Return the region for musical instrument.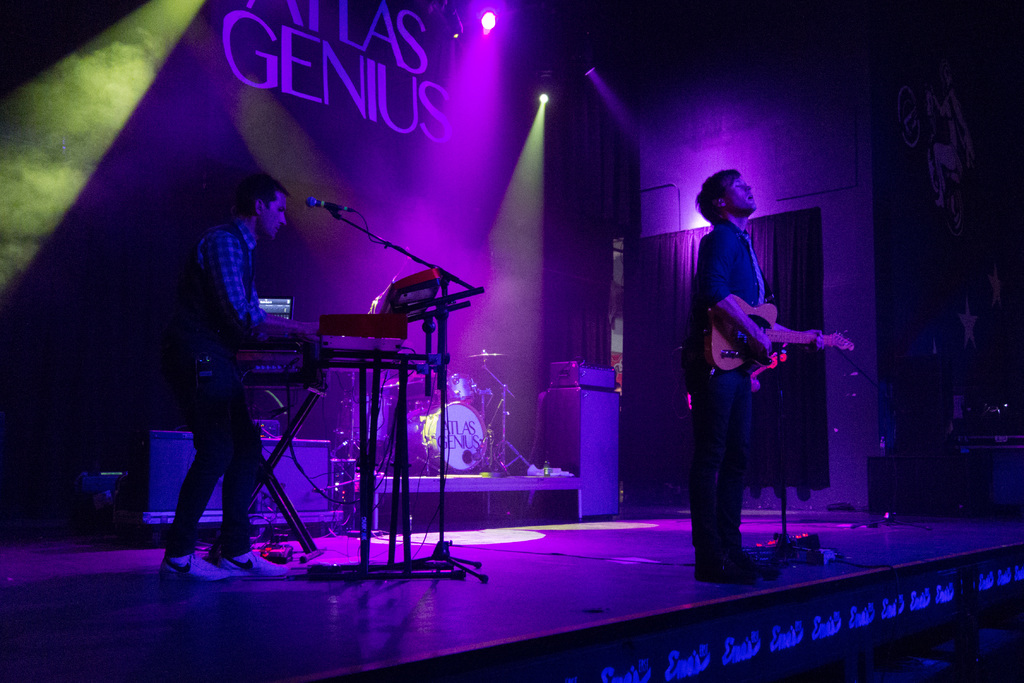
376:265:442:318.
